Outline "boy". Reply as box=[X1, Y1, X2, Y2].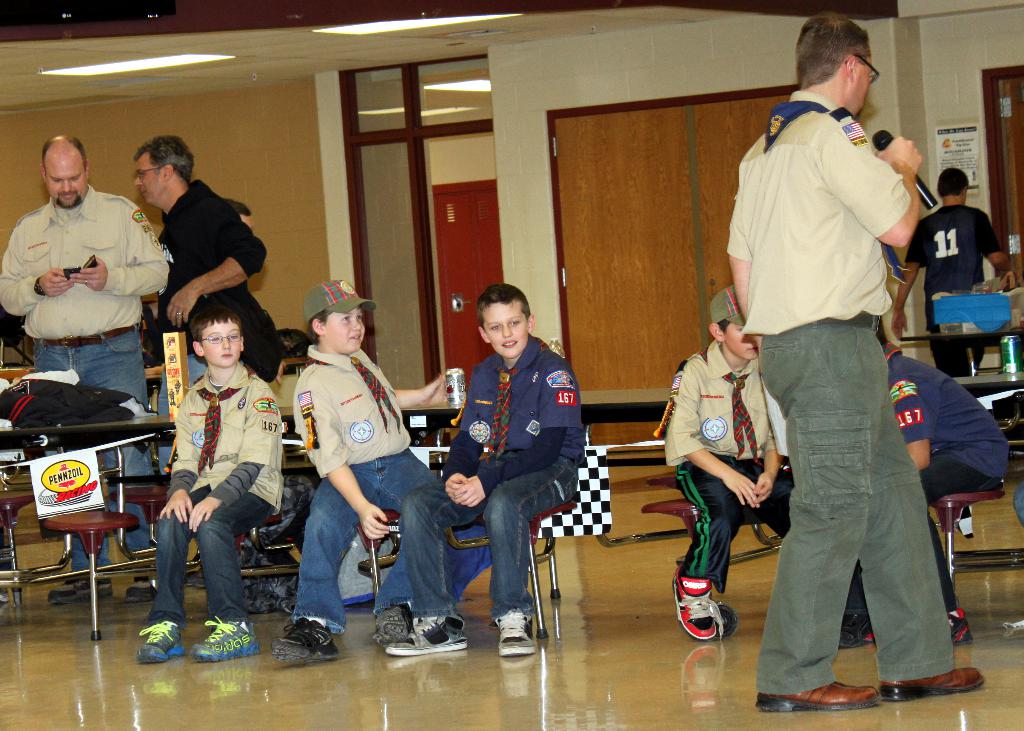
box=[845, 314, 1016, 653].
